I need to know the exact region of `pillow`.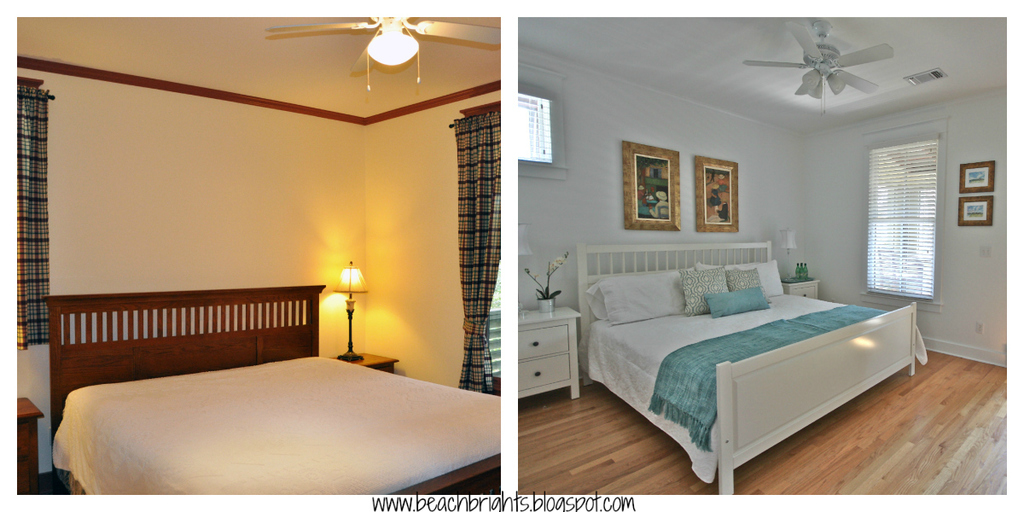
Region: 585 264 684 329.
